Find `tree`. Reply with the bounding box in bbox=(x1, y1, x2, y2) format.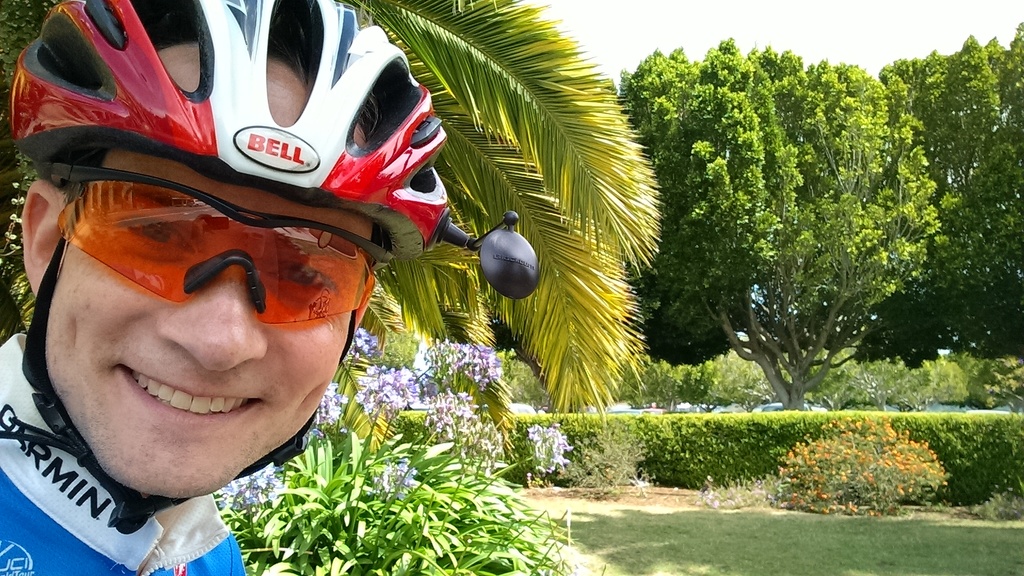
bbox=(645, 31, 961, 419).
